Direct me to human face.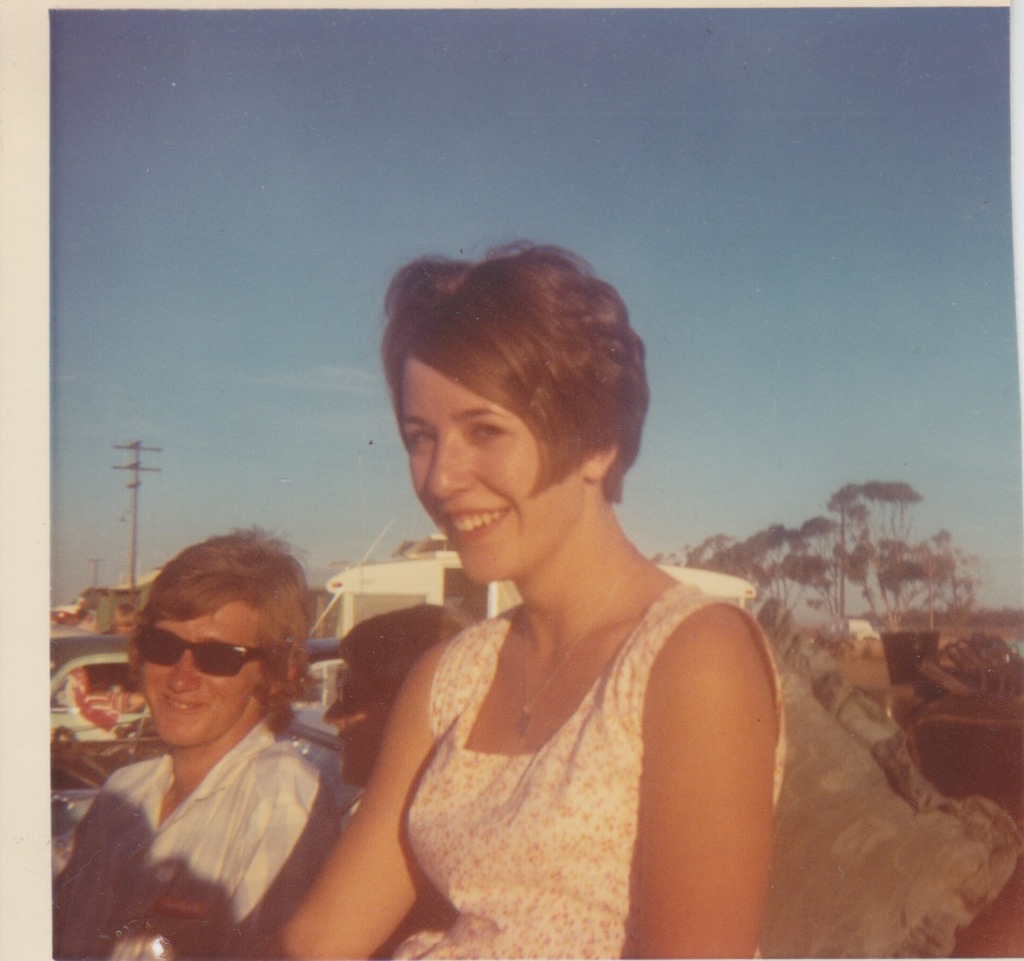
Direction: (408,382,573,582).
